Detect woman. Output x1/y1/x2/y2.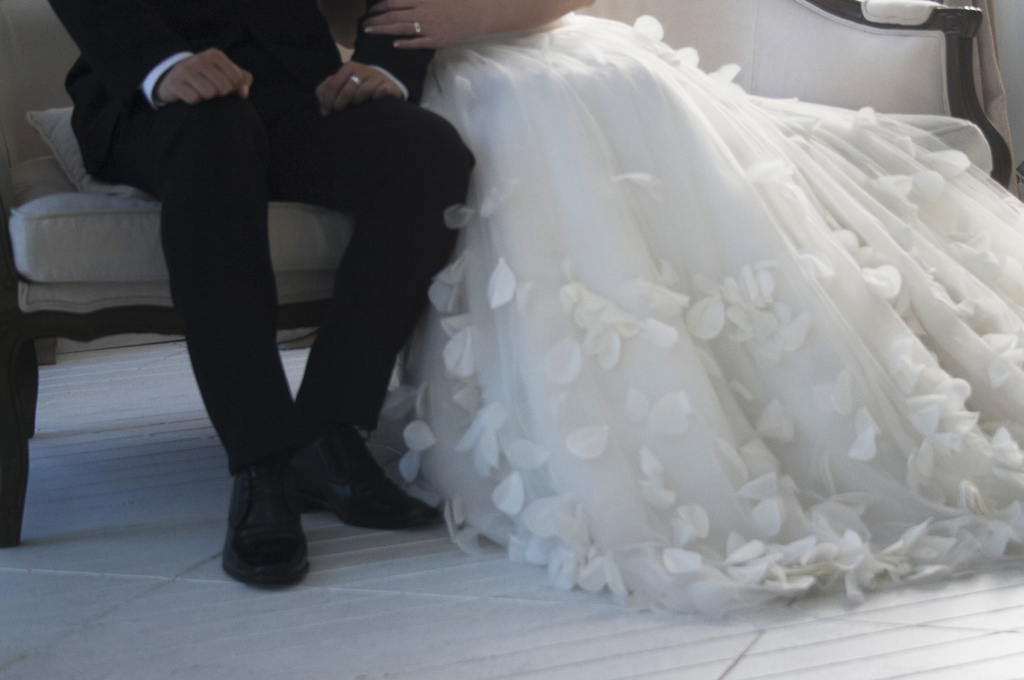
312/0/1023/622.
